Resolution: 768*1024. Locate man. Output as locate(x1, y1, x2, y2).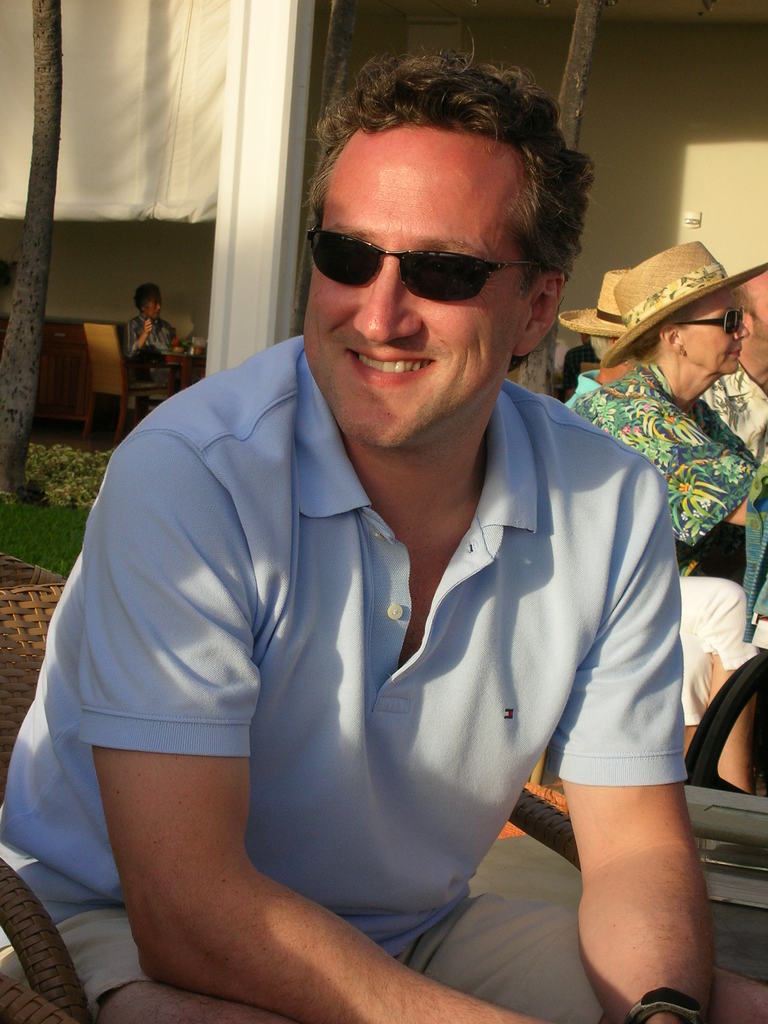
locate(32, 37, 716, 1001).
